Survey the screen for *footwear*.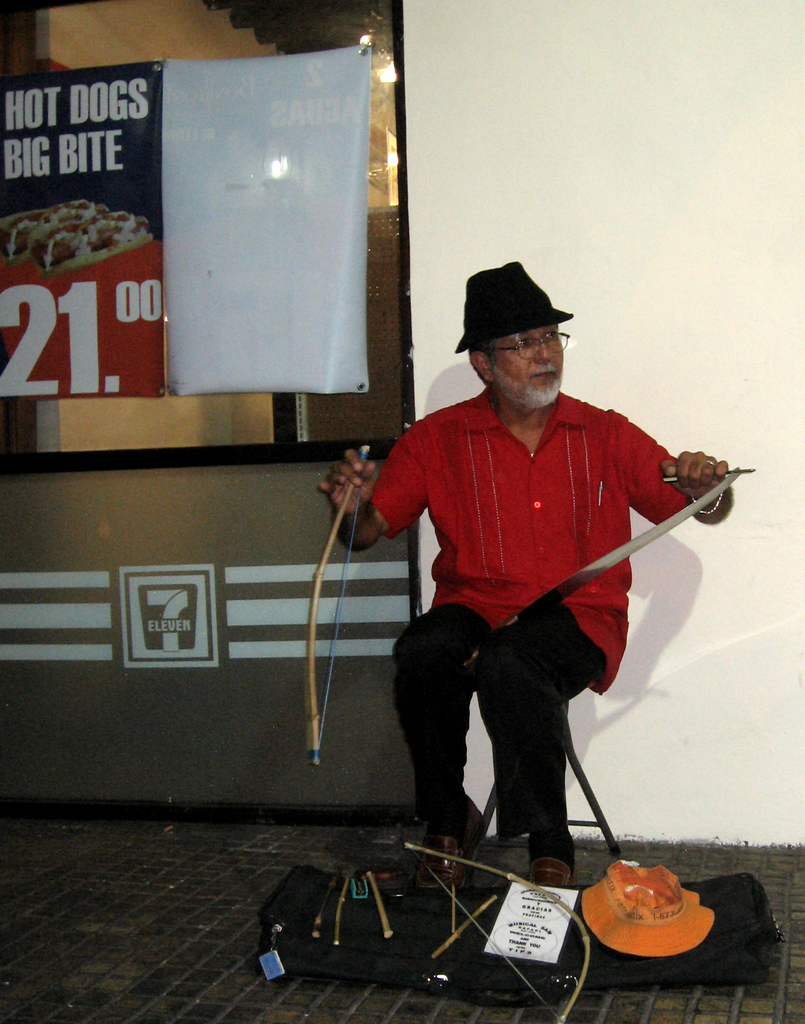
Survey found: {"left": 524, "top": 842, "right": 578, "bottom": 885}.
